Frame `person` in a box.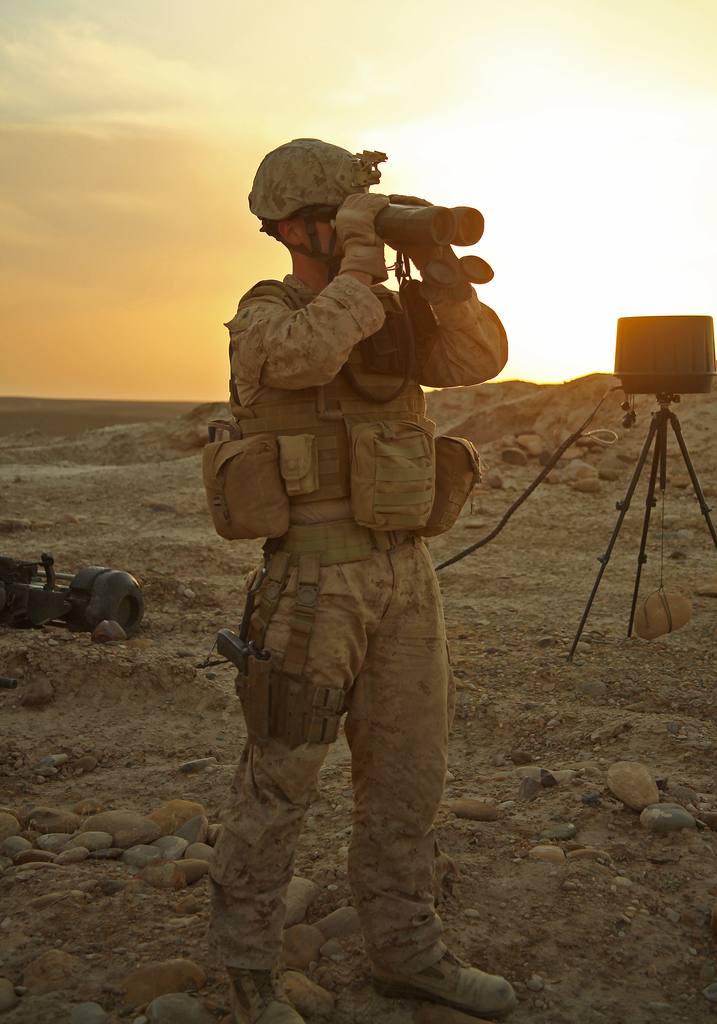
locate(195, 139, 506, 1008).
